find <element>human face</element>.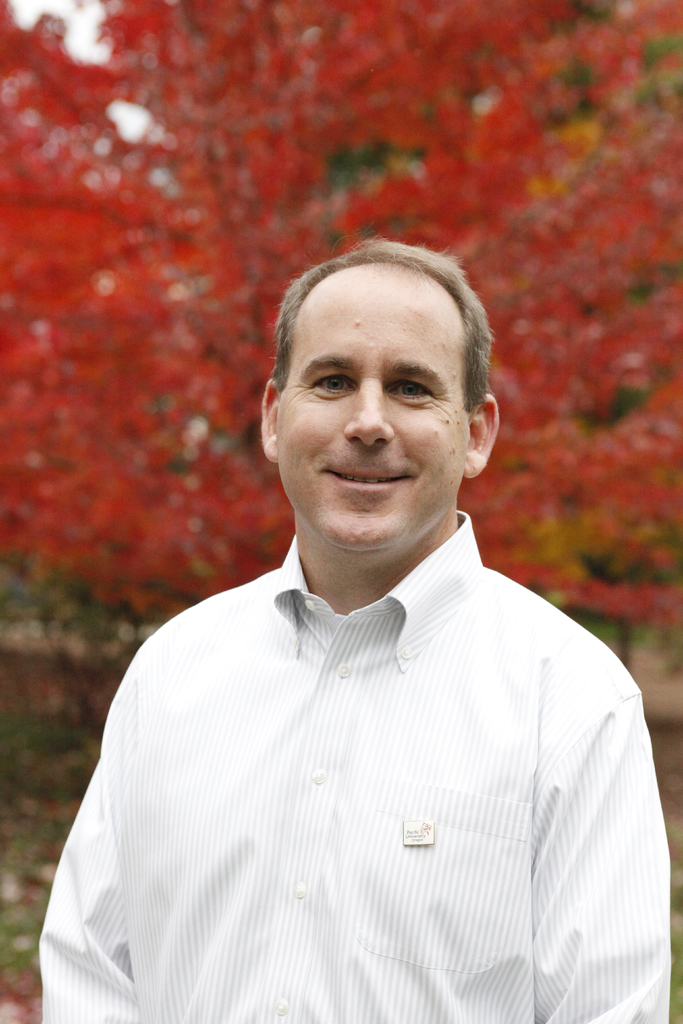
box=[283, 295, 466, 540].
